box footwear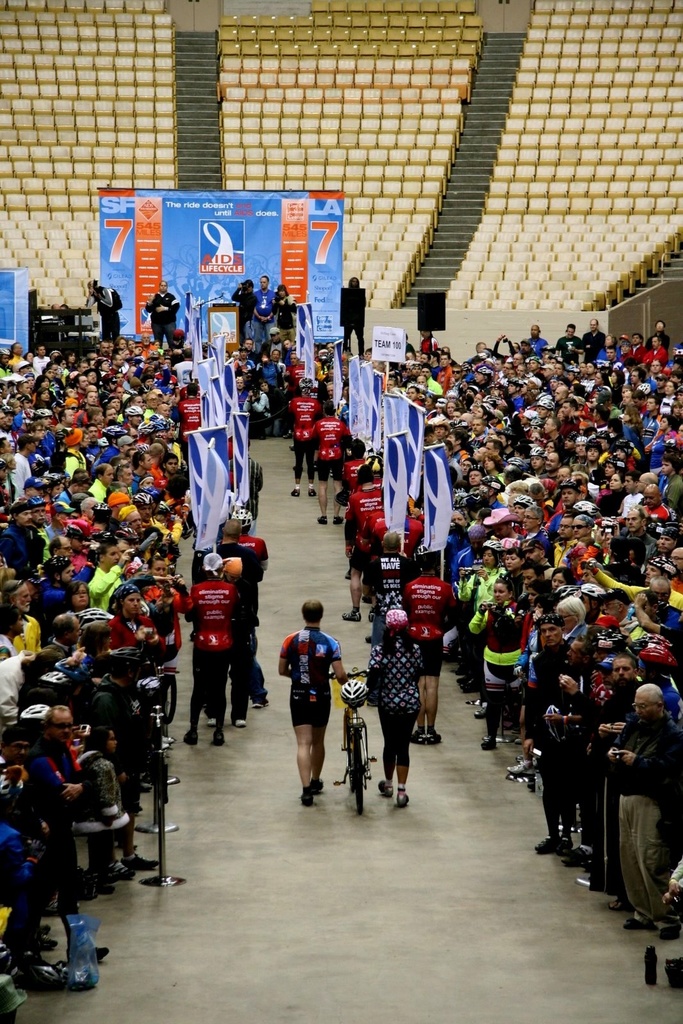
(456,669,472,690)
